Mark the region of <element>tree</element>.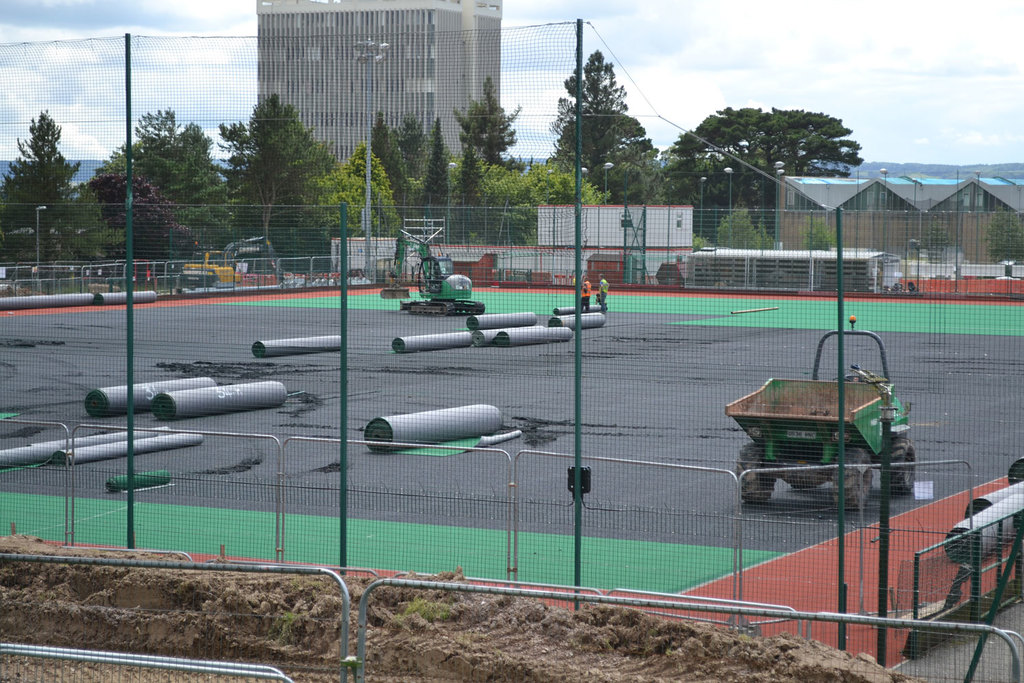
Region: <box>549,32,666,205</box>.
